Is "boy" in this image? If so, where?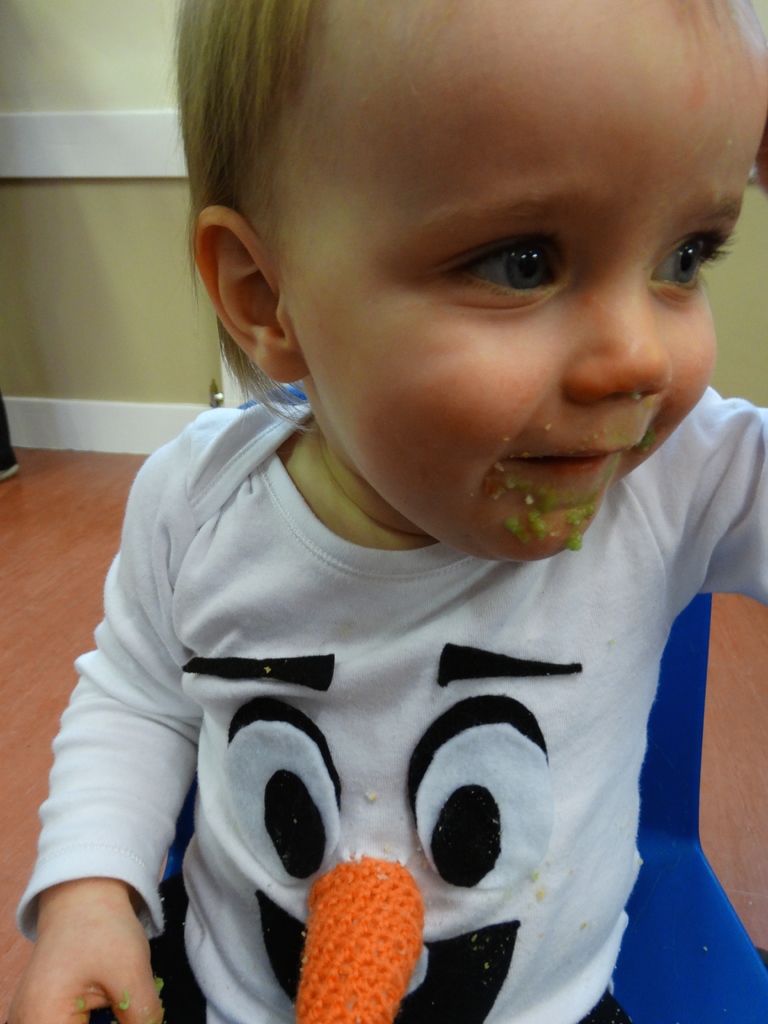
Yes, at [71, 76, 733, 1009].
